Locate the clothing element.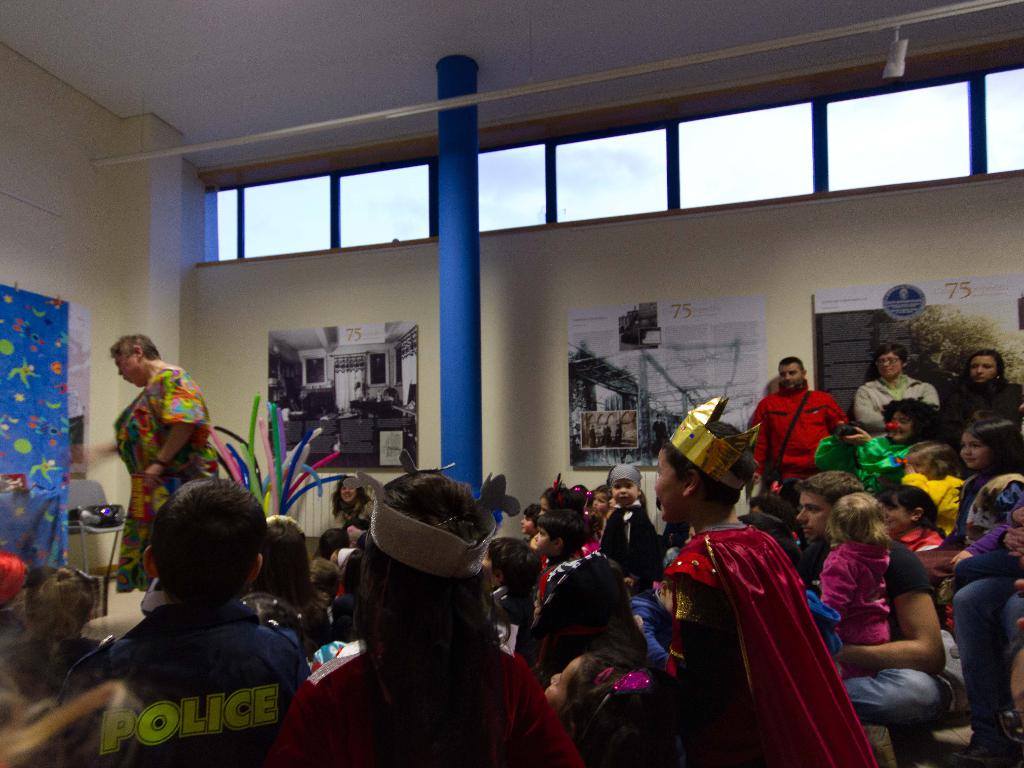
Element bbox: [left=813, top=357, right=938, bottom=430].
